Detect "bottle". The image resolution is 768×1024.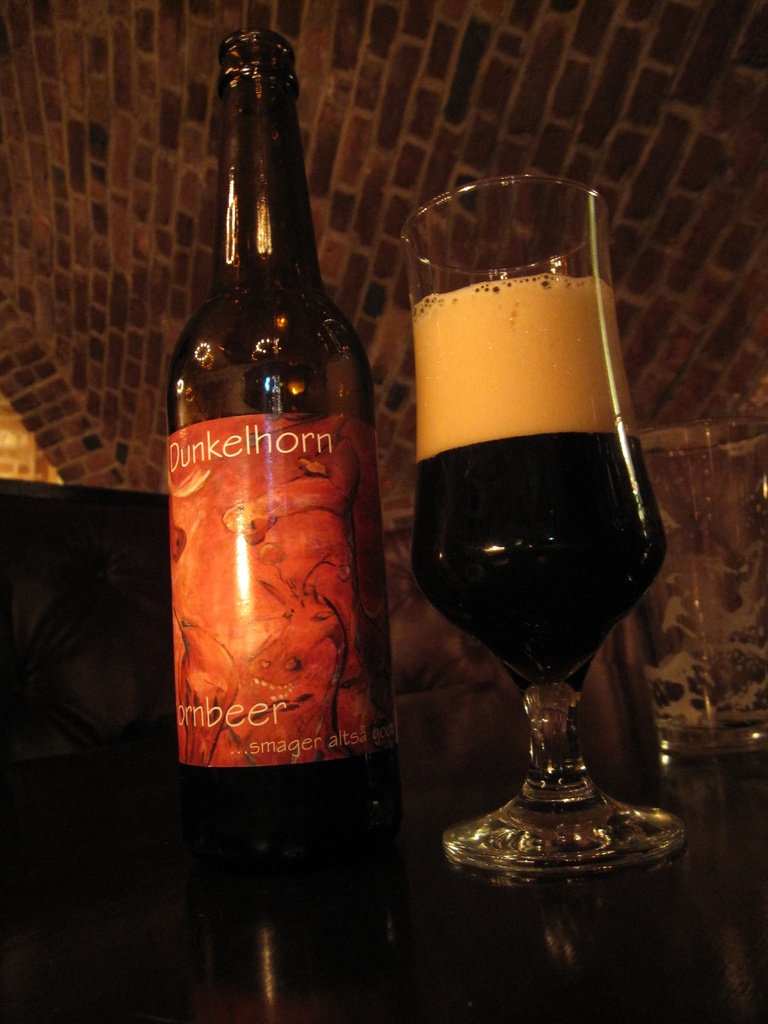
(157,10,385,905).
